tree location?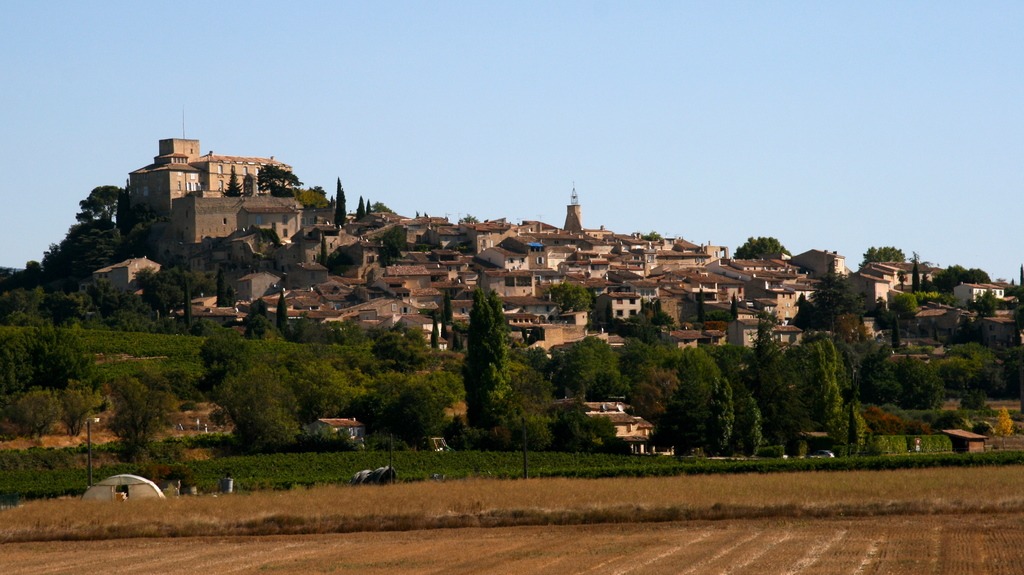
(355, 197, 365, 223)
